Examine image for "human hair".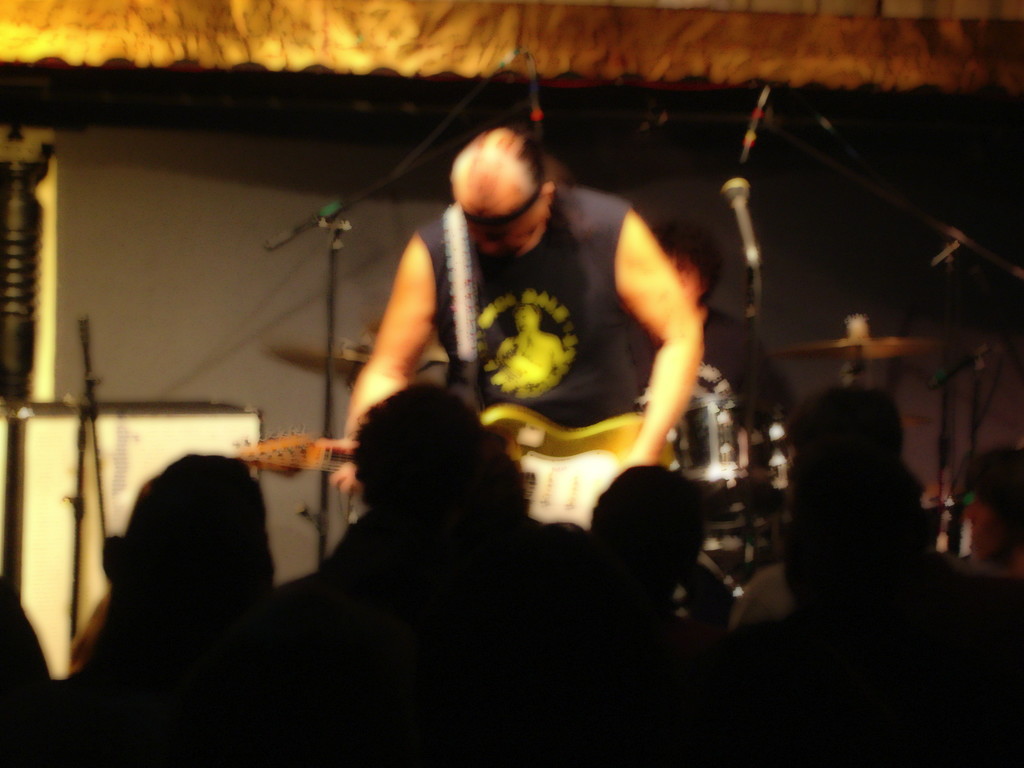
Examination result: select_region(783, 385, 902, 481).
